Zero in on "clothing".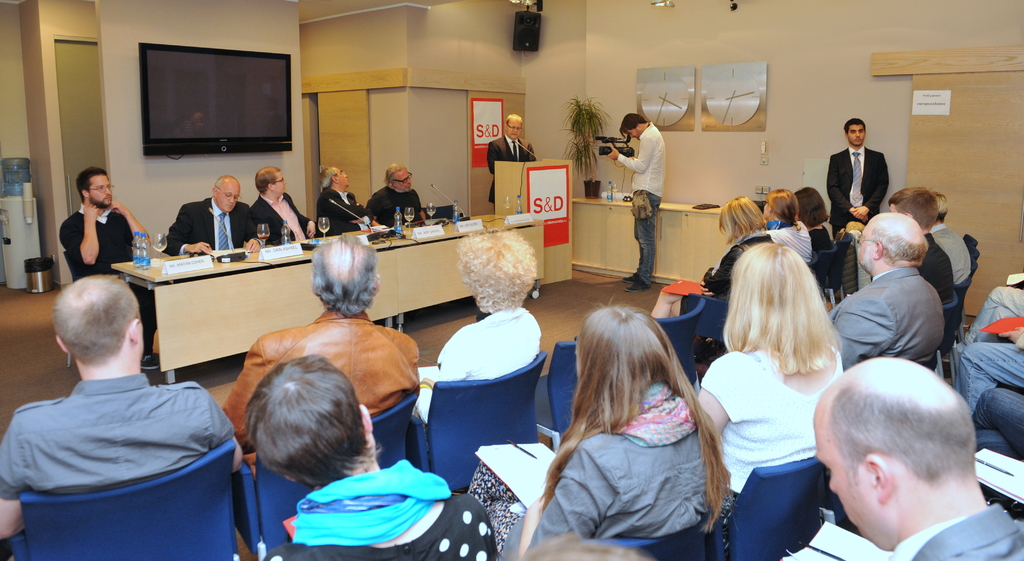
Zeroed in: <box>954,337,1023,412</box>.
